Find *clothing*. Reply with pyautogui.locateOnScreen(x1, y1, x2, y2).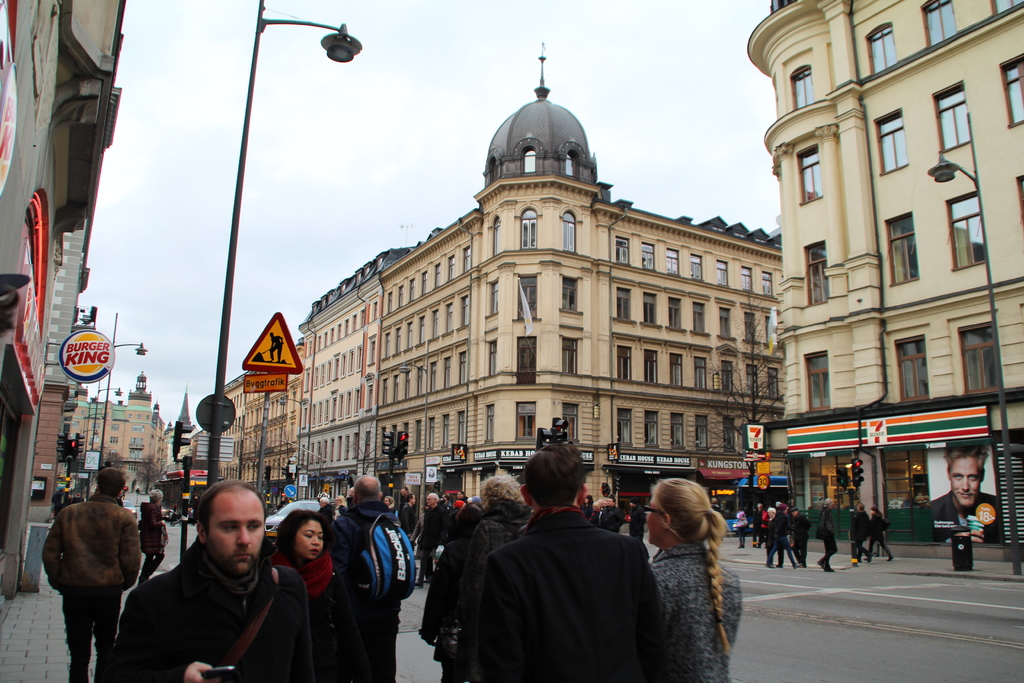
pyautogui.locateOnScreen(36, 470, 145, 679).
